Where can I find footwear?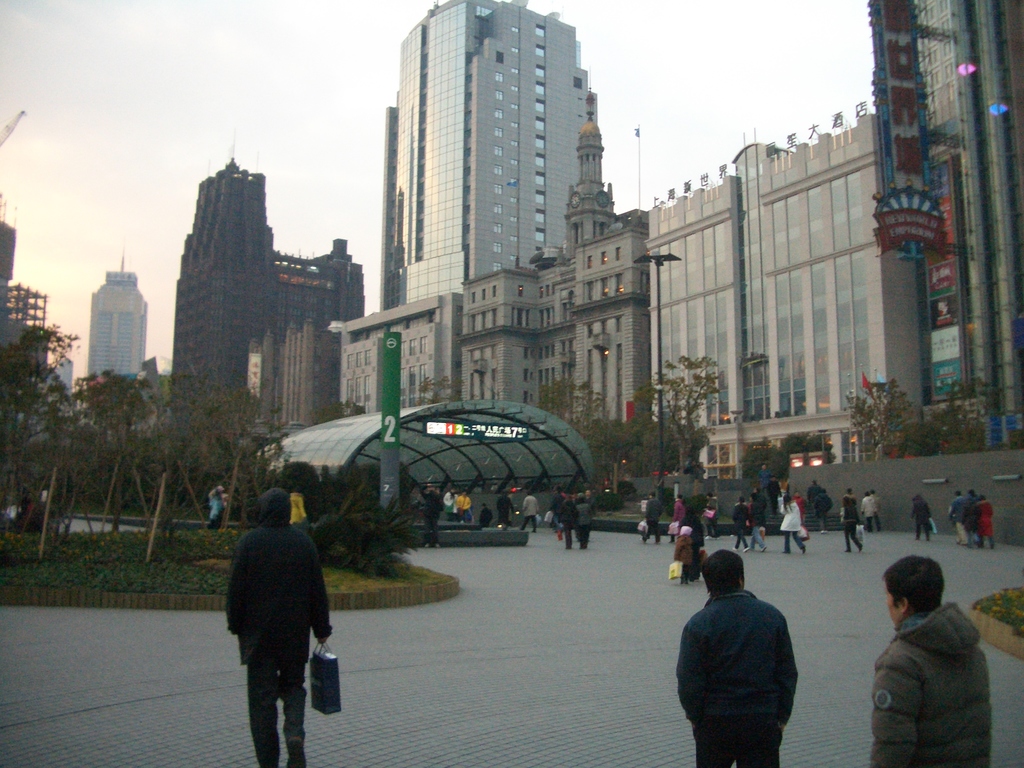
You can find it at {"left": 284, "top": 736, "right": 307, "bottom": 767}.
